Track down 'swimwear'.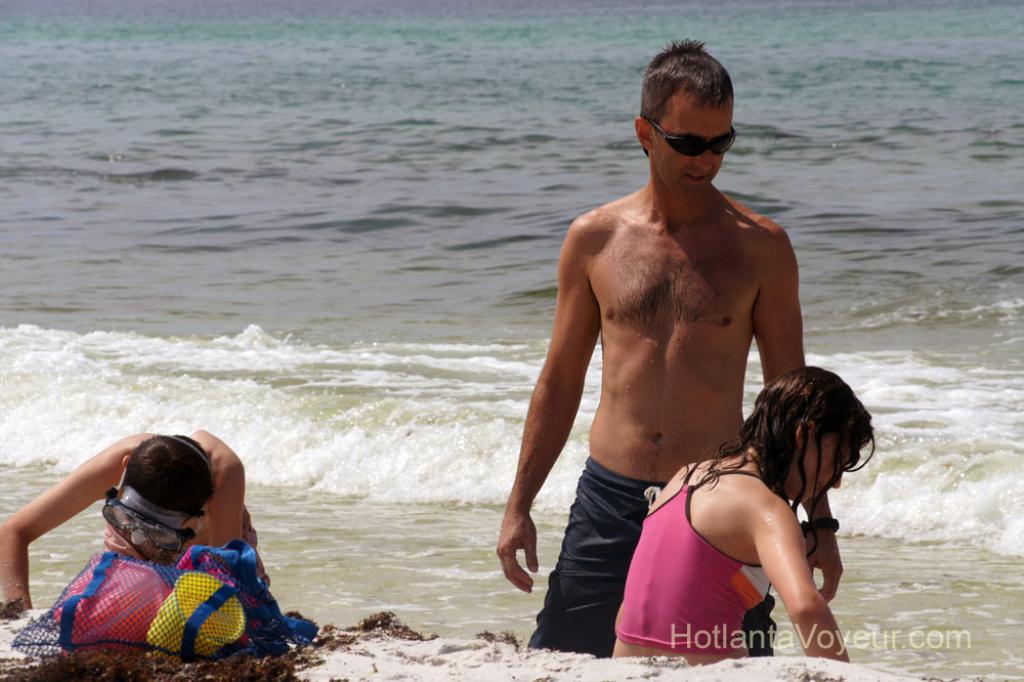
Tracked to 616, 472, 772, 652.
